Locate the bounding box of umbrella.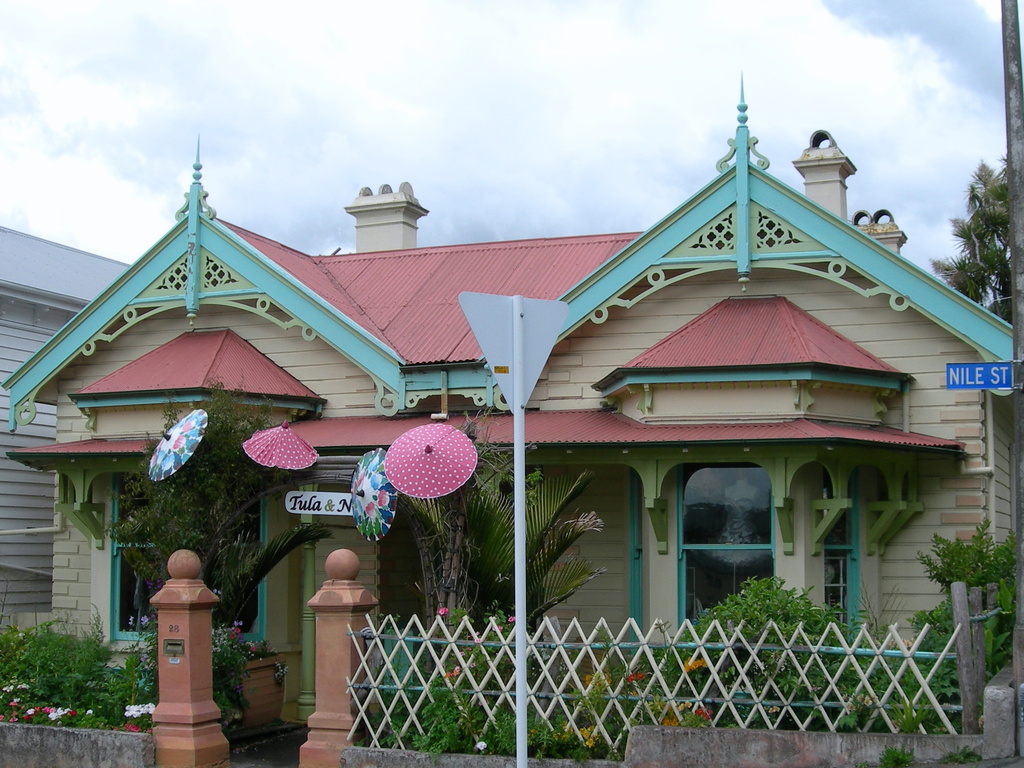
Bounding box: rect(242, 419, 320, 471).
